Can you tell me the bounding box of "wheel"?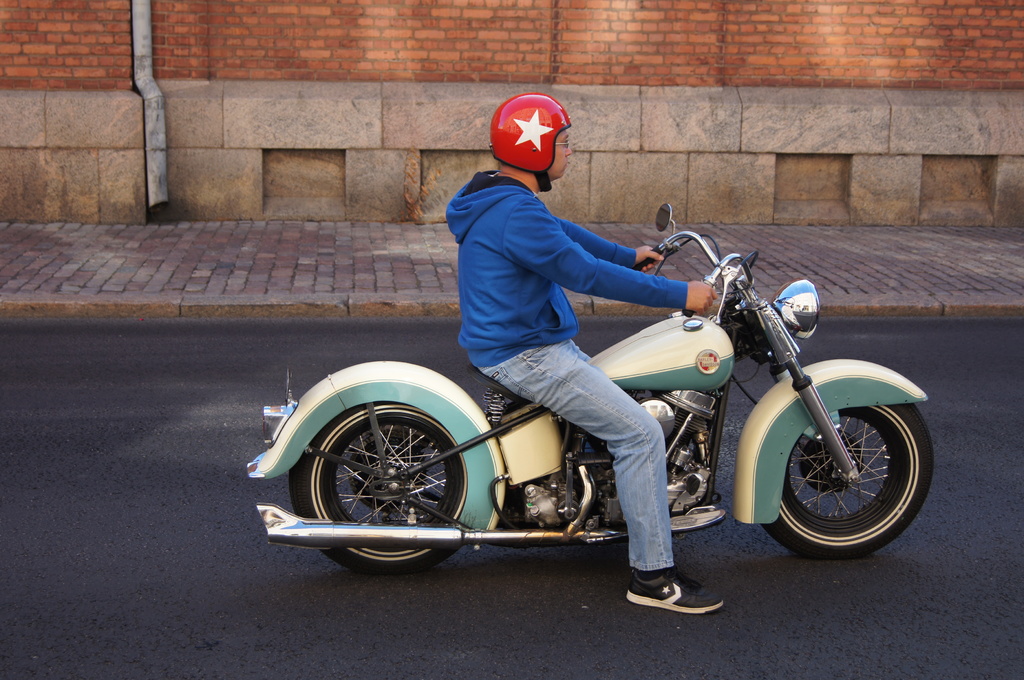
bbox=[285, 386, 471, 591].
